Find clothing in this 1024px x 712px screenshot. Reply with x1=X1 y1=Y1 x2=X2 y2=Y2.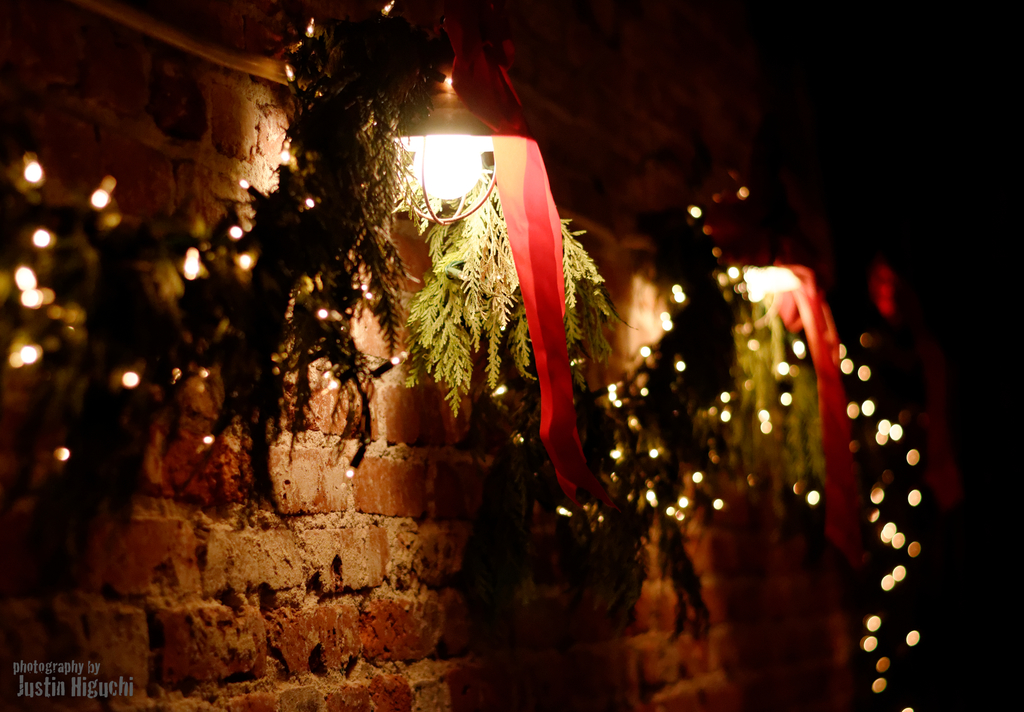
x1=473 y1=102 x2=620 y2=537.
